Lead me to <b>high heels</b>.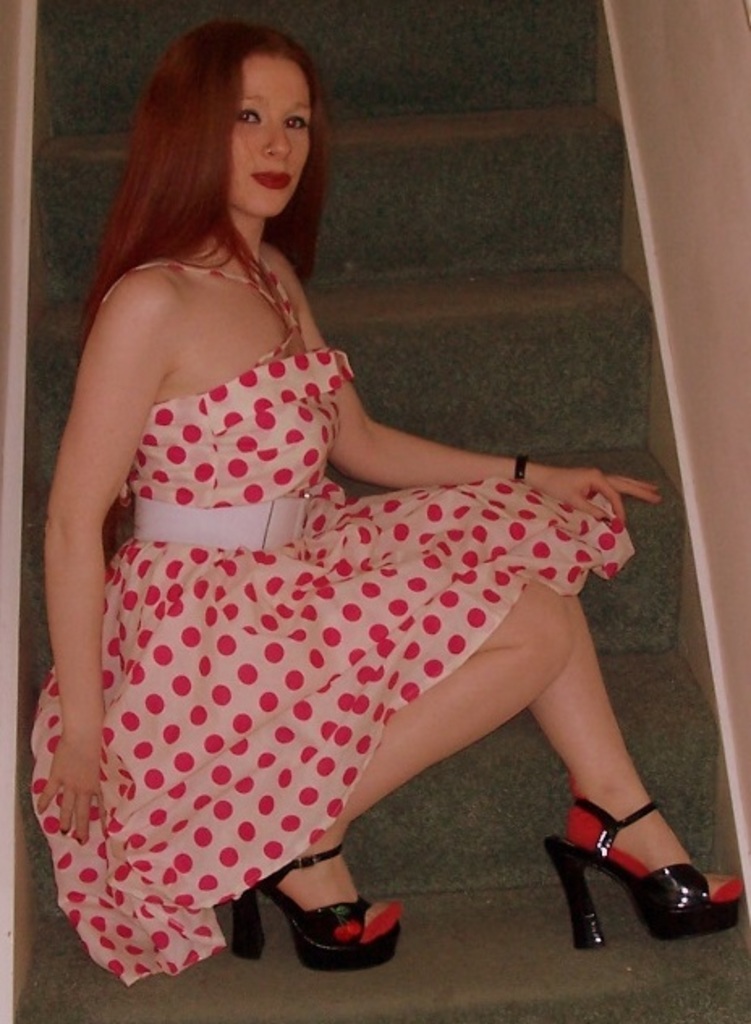
Lead to [228,848,401,977].
